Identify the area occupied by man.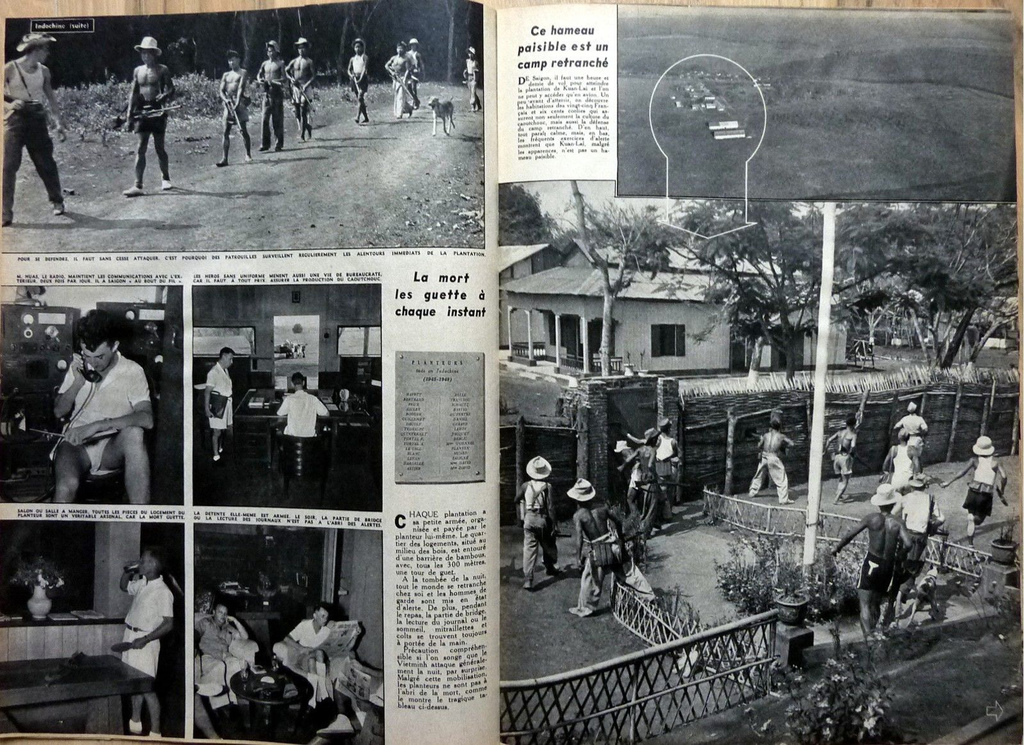
Area: x1=4 y1=35 x2=69 y2=230.
